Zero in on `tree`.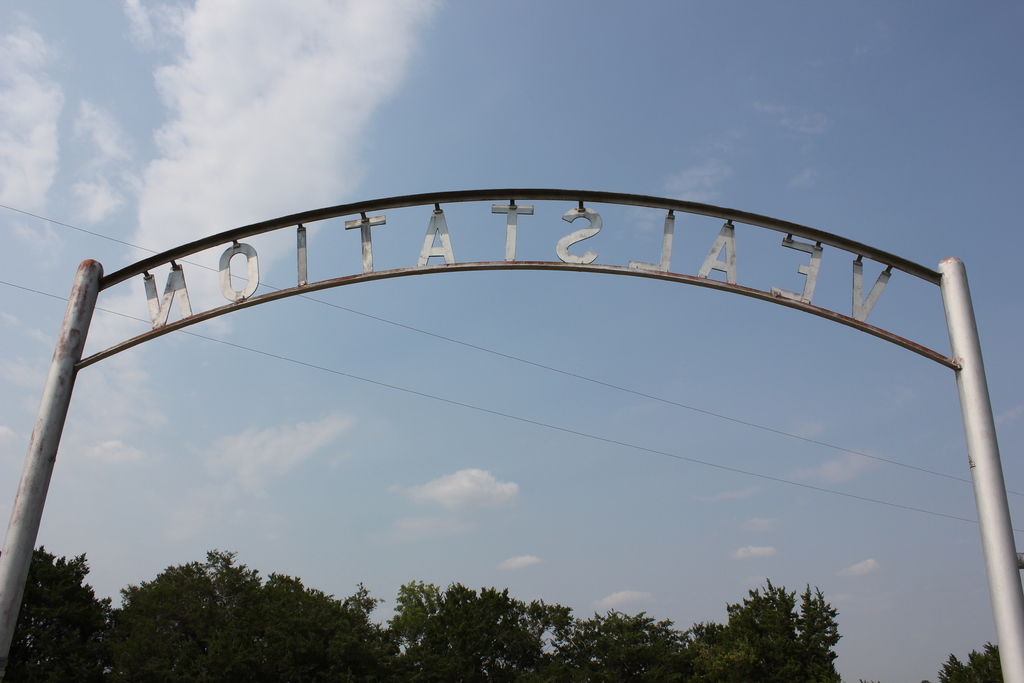
Zeroed in: region(248, 574, 399, 682).
